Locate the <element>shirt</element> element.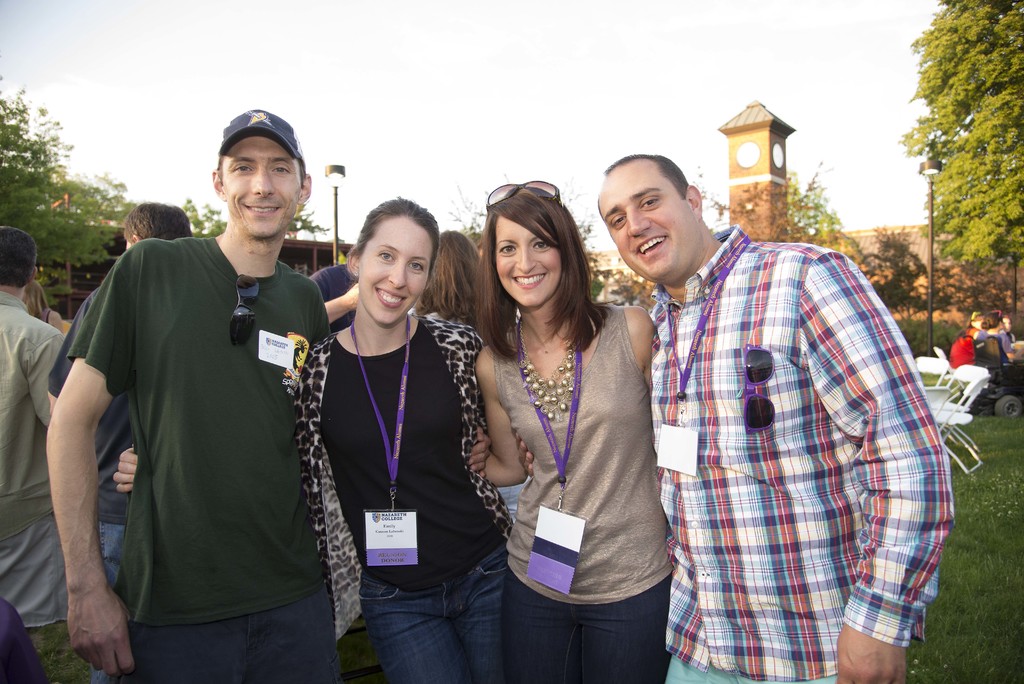
Element bbox: (1,291,69,542).
